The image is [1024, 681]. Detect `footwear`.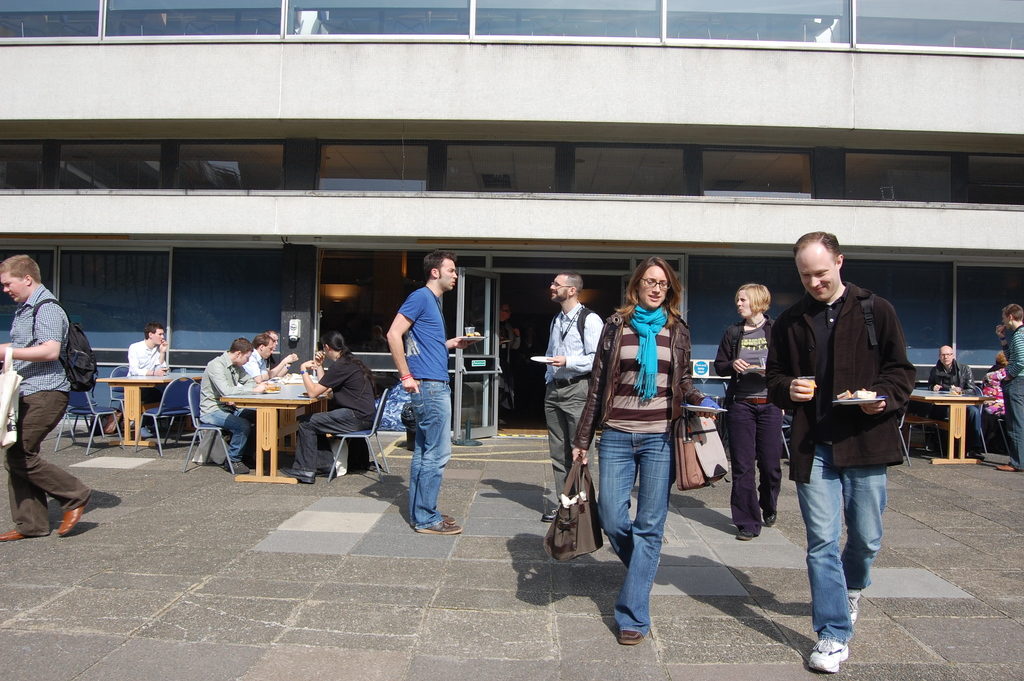
Detection: <bbox>621, 630, 646, 645</bbox>.
